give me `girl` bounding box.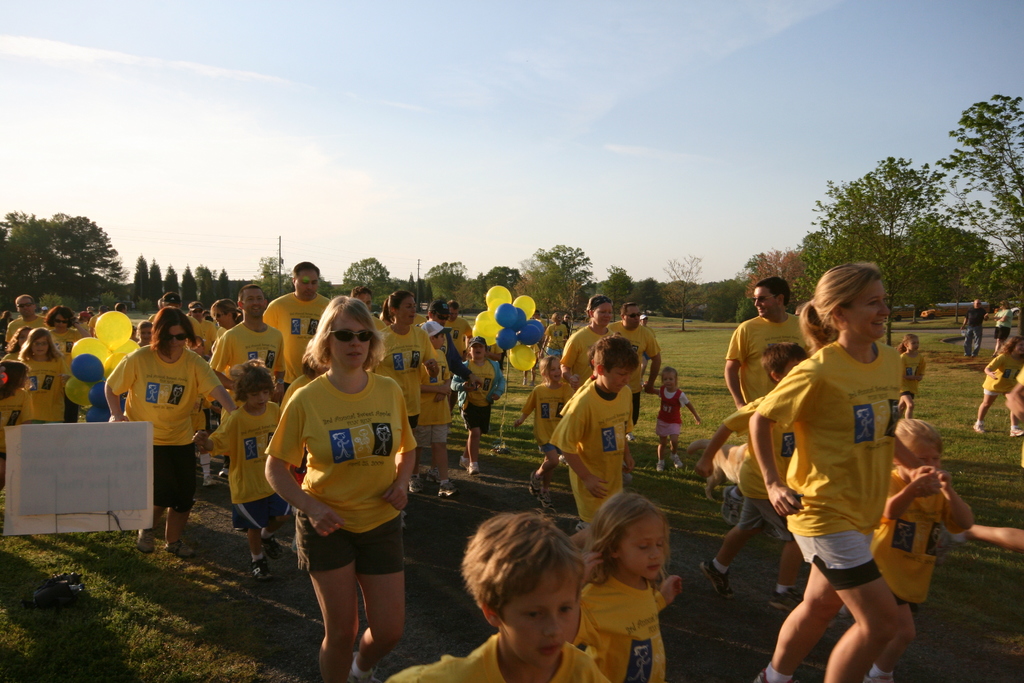
l=450, t=335, r=505, b=475.
